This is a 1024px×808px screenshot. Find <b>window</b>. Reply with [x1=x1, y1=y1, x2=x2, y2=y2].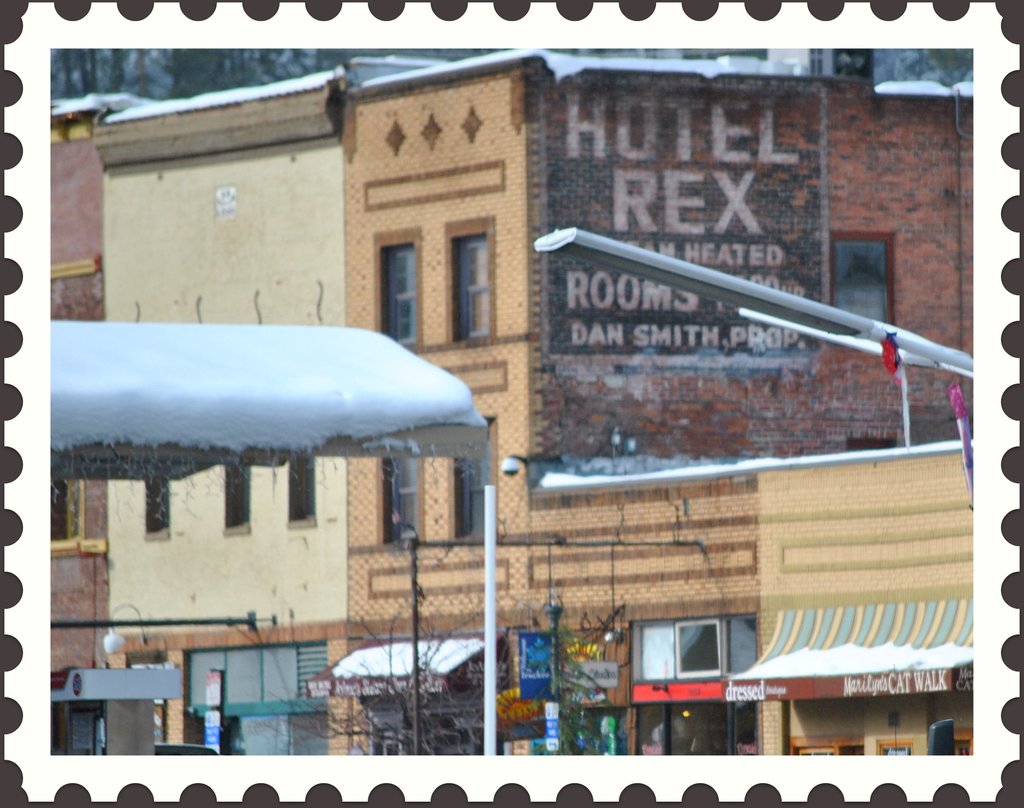
[x1=462, y1=421, x2=490, y2=535].
